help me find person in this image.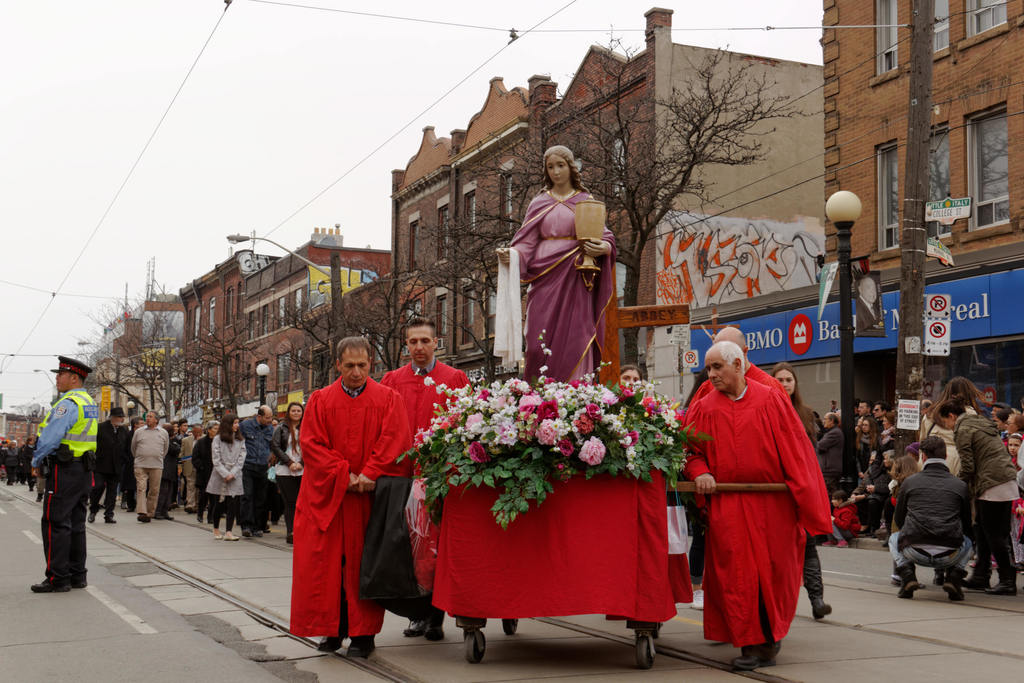
Found it: [left=125, top=413, right=161, bottom=522].
